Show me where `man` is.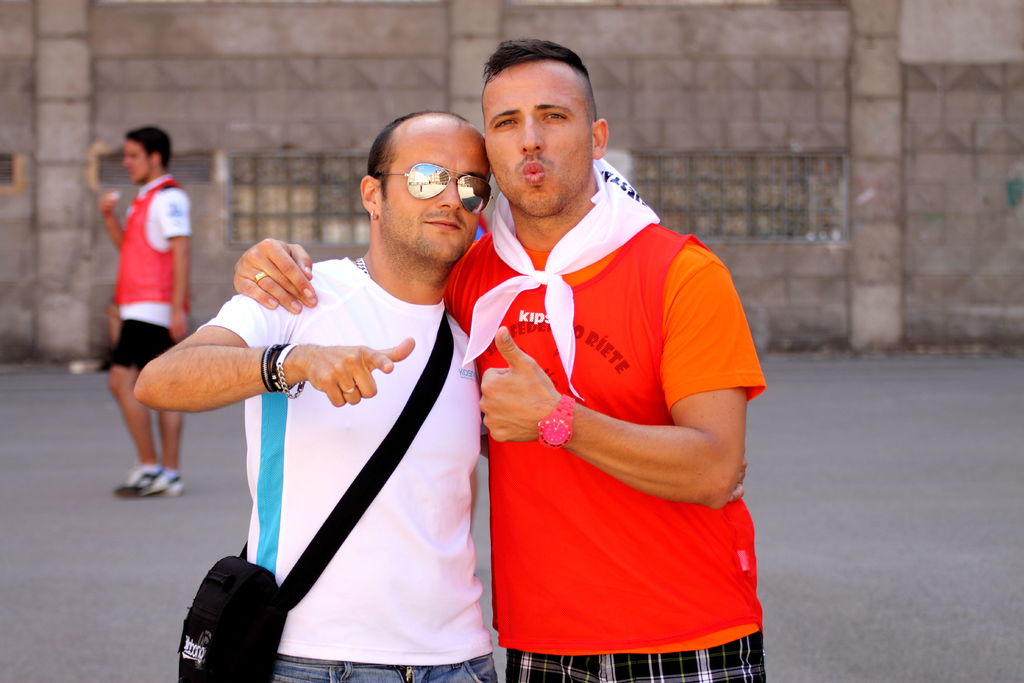
`man` is at {"left": 97, "top": 125, "right": 186, "bottom": 499}.
